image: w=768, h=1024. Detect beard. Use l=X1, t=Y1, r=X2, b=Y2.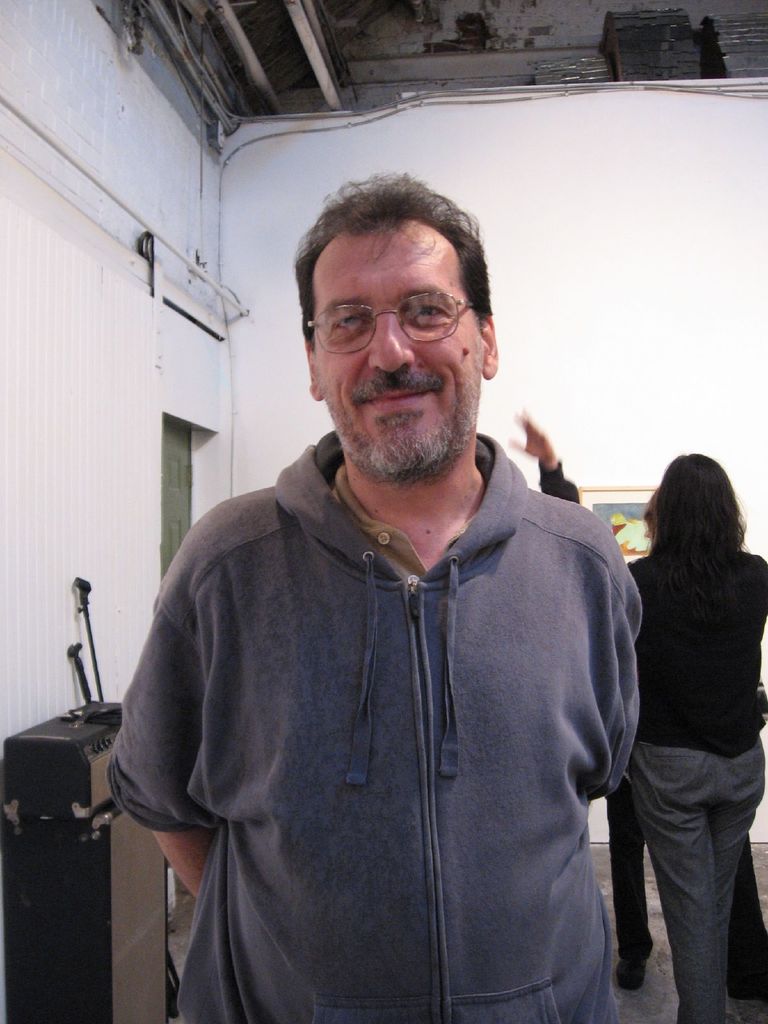
l=324, t=309, r=498, b=477.
